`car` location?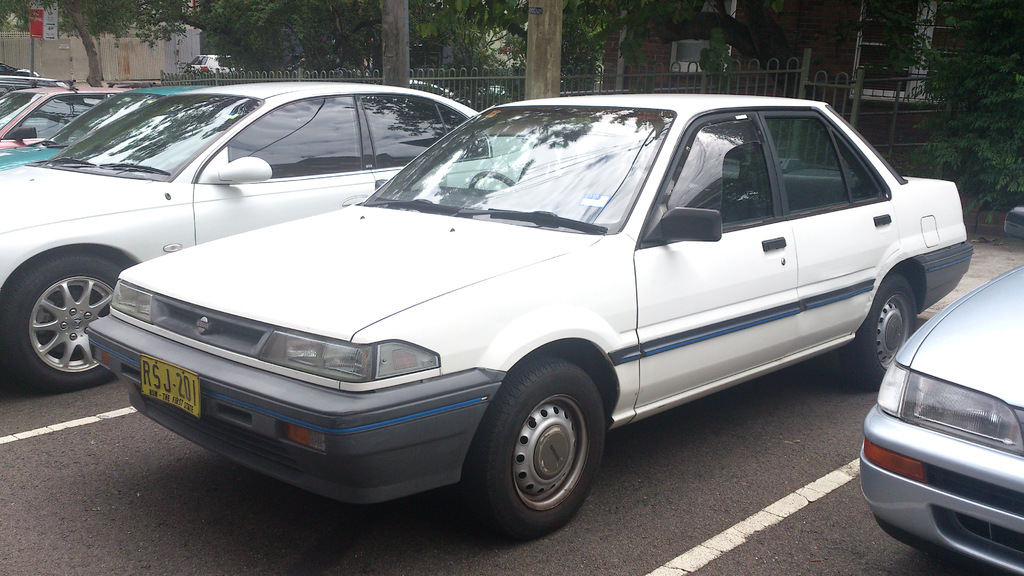
(x1=0, y1=62, x2=17, y2=77)
